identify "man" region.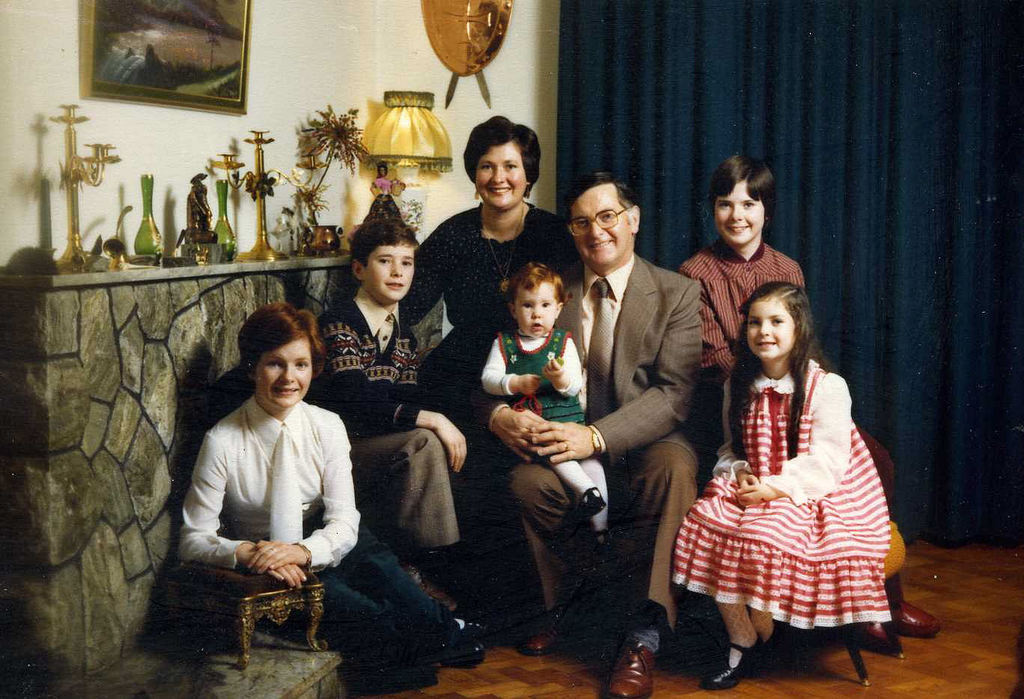
Region: 485/163/725/698.
